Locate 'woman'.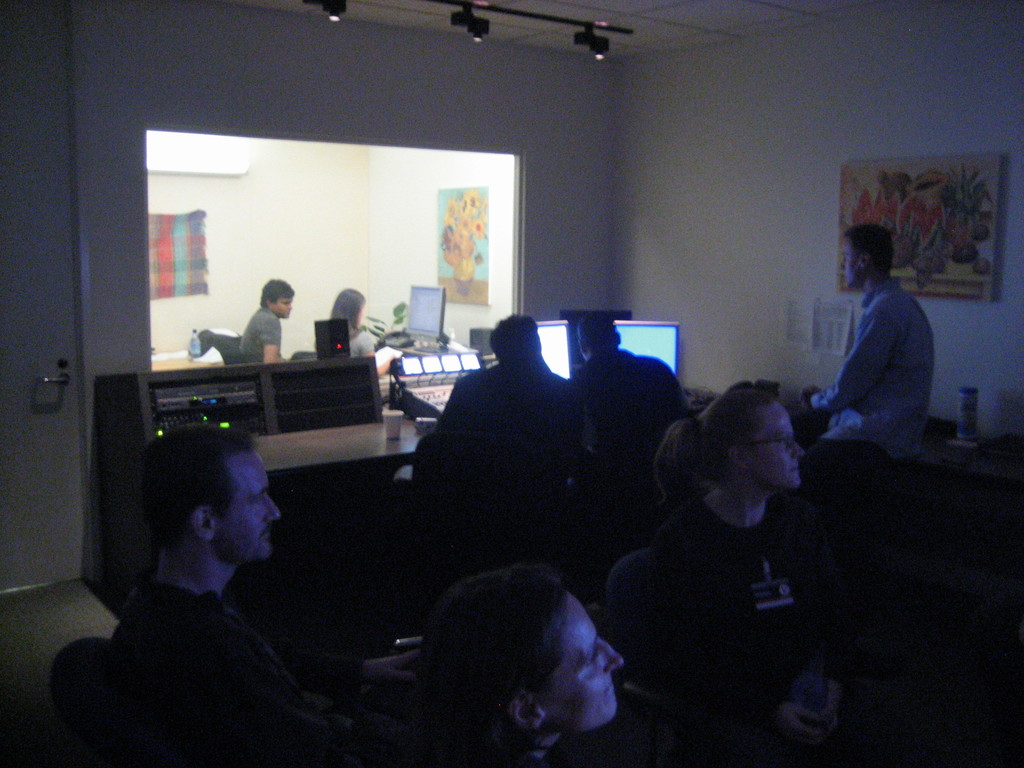
Bounding box: crop(403, 566, 625, 767).
